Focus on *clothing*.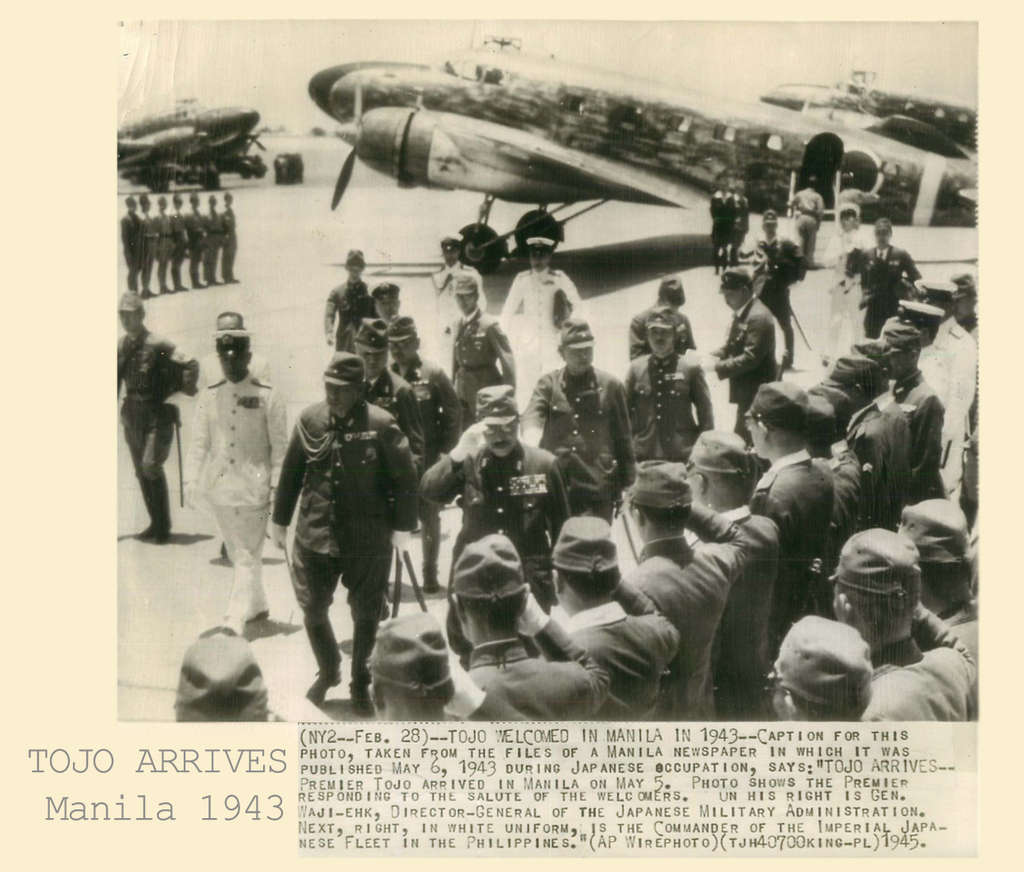
Focused at locate(824, 401, 901, 540).
